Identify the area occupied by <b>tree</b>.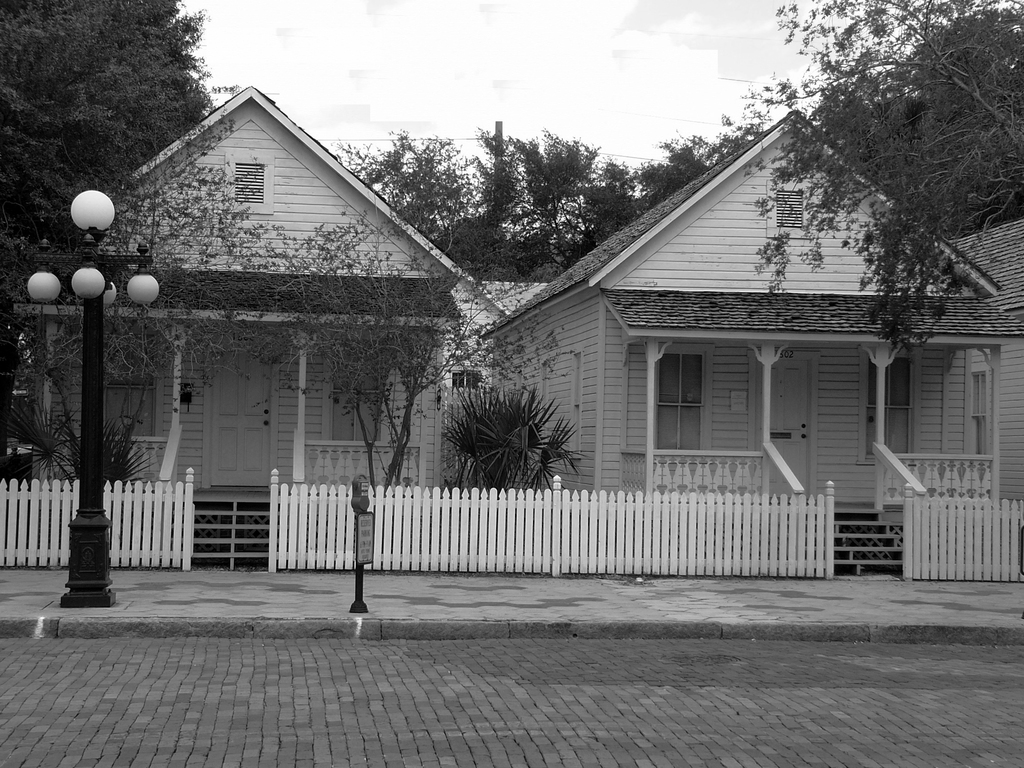
Area: 0, 1, 250, 335.
